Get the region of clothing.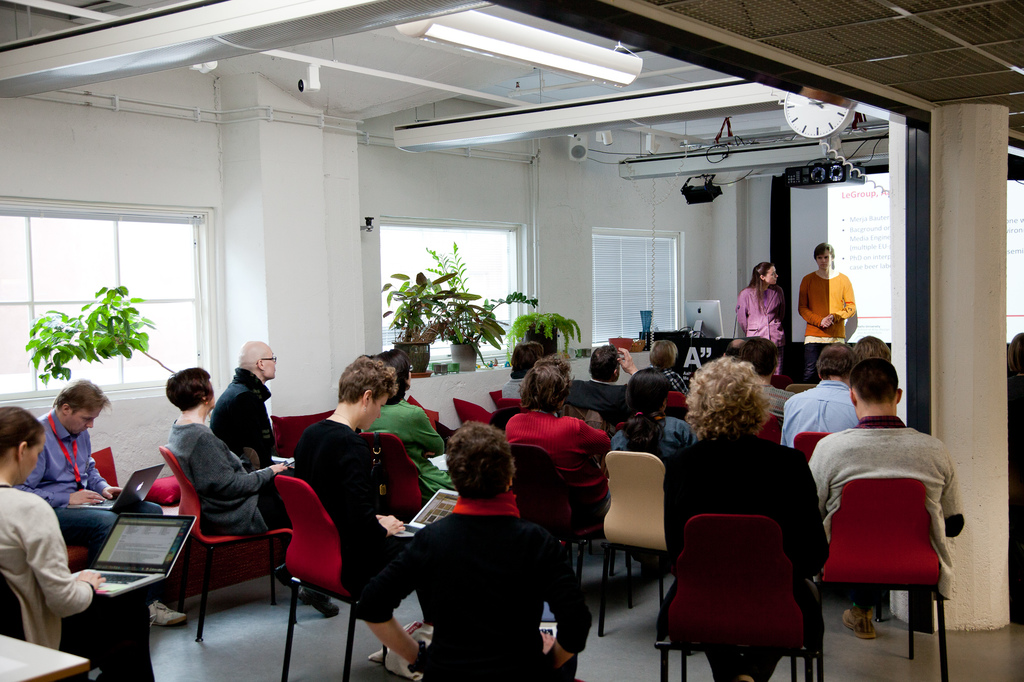
282, 415, 416, 580.
